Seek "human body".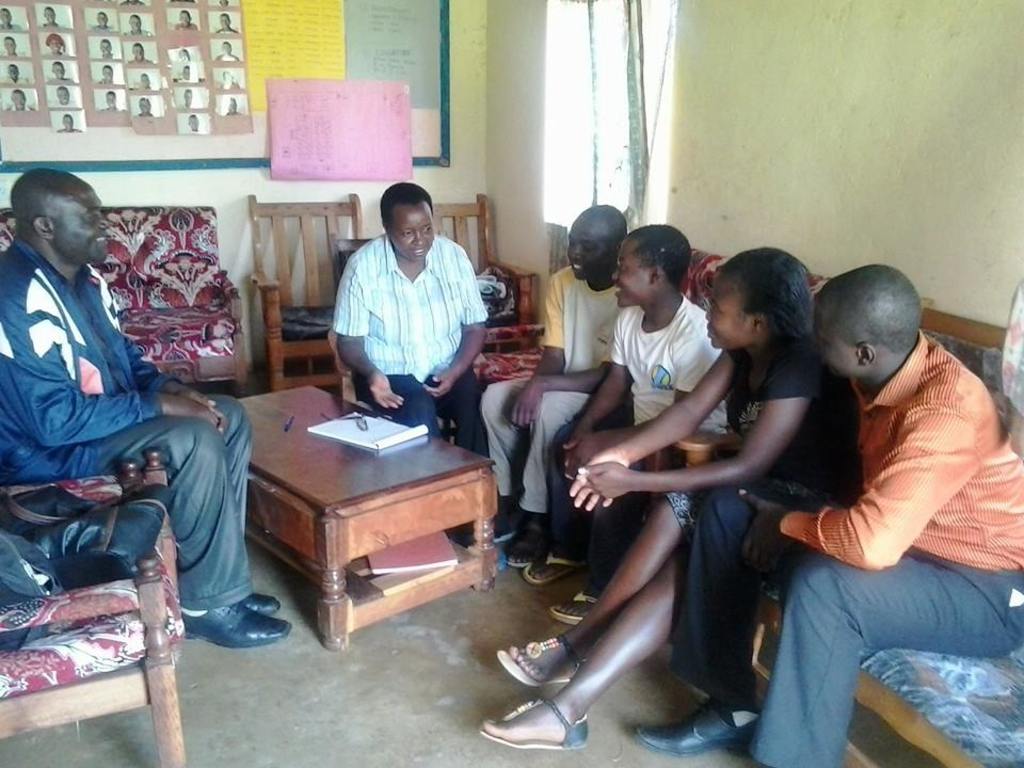
478/337/858/751.
